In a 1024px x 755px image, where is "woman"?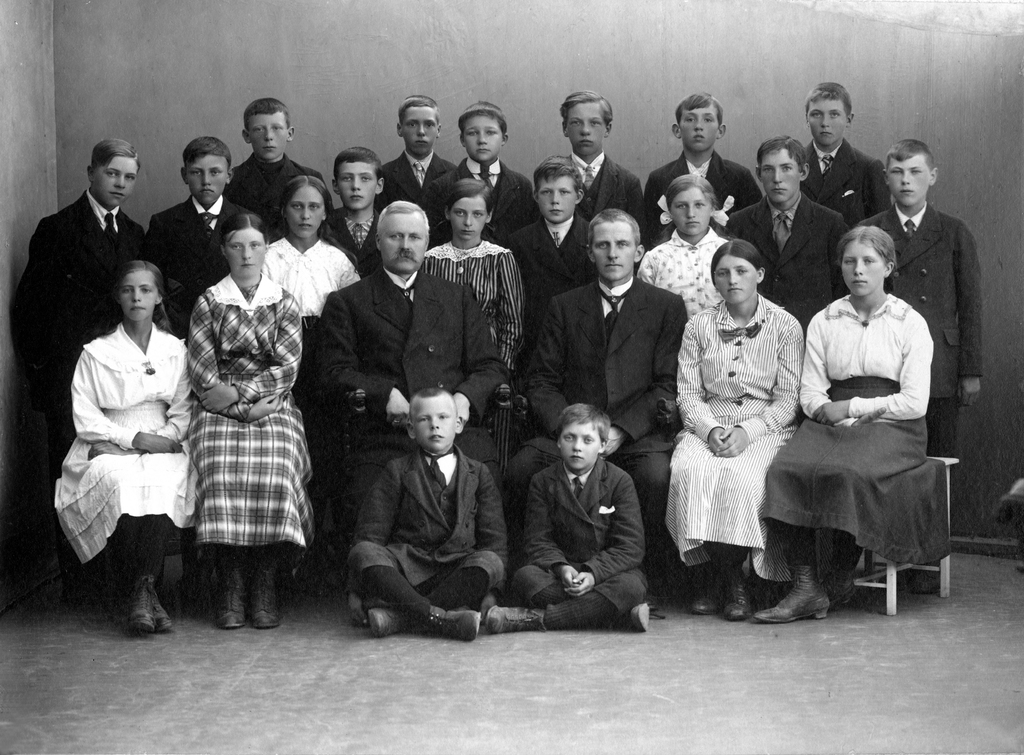
{"left": 53, "top": 262, "right": 196, "bottom": 637}.
